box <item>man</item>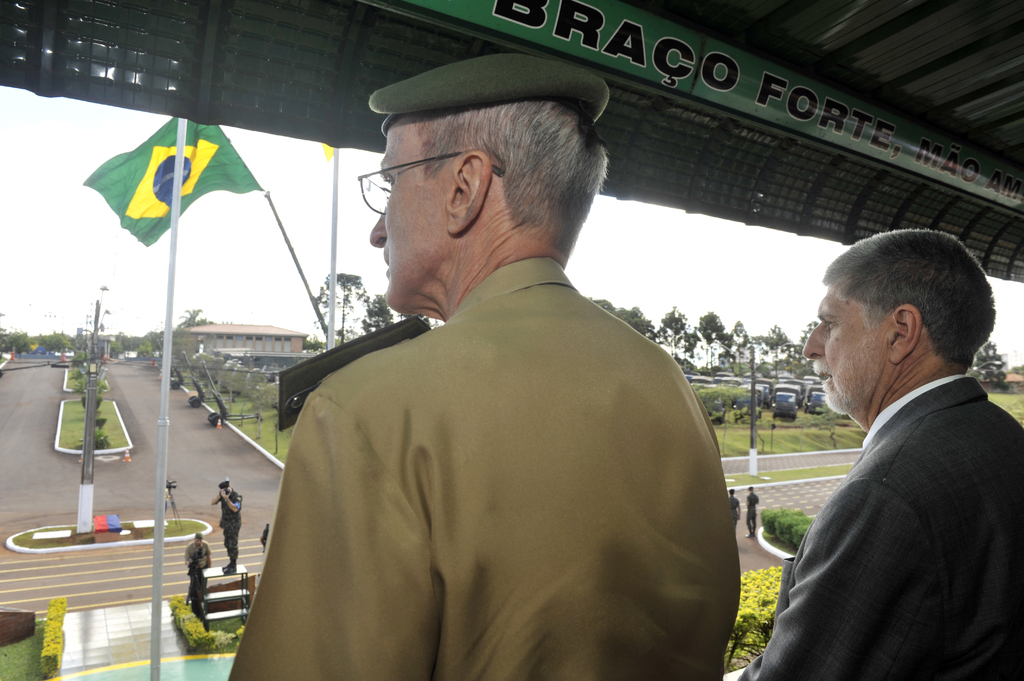
(left=726, top=486, right=745, bottom=533)
